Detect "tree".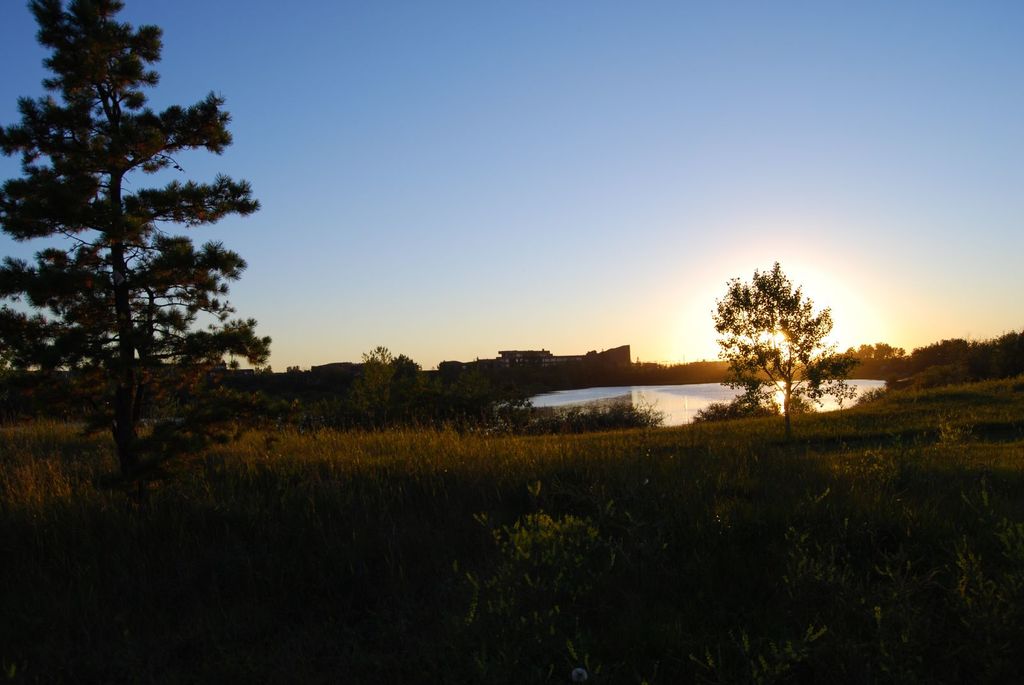
Detected at {"left": 362, "top": 338, "right": 419, "bottom": 427}.
